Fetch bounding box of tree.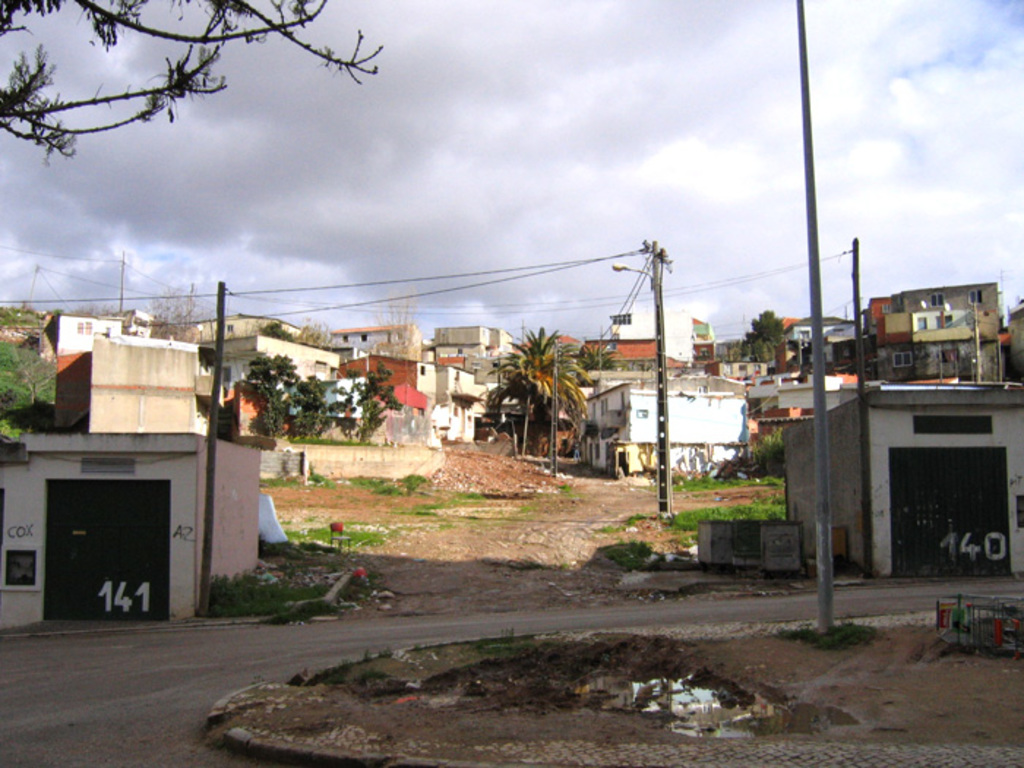
Bbox: select_region(562, 335, 622, 376).
